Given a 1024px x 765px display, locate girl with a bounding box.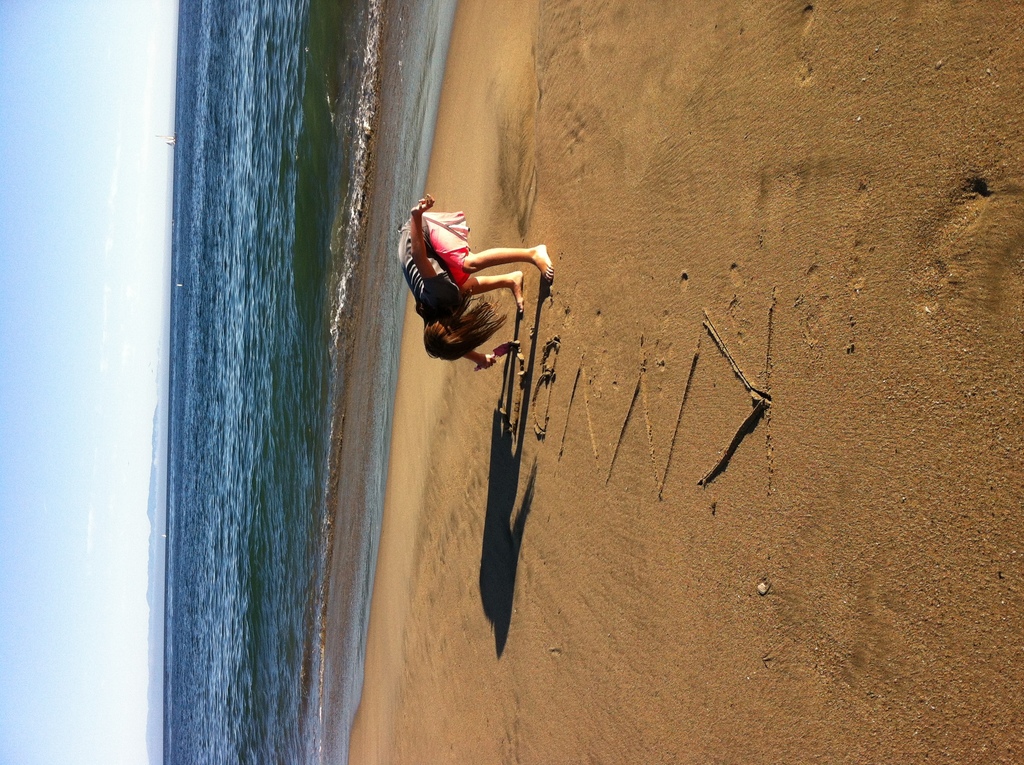
Located: rect(394, 198, 552, 372).
